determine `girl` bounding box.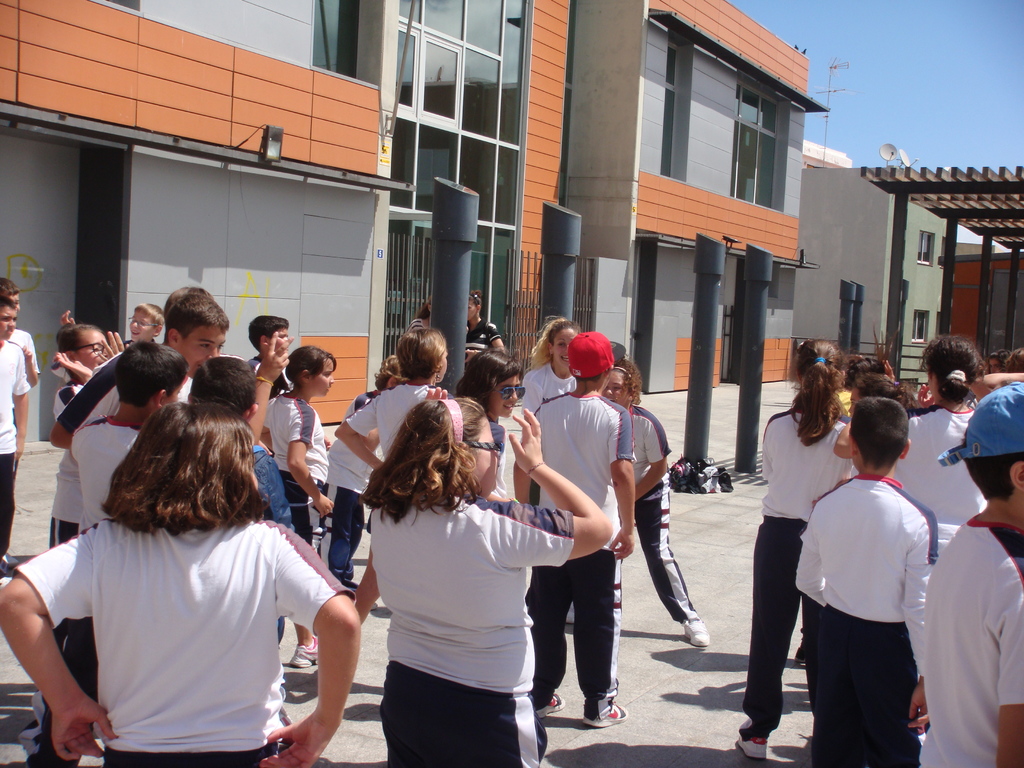
Determined: (521,312,586,622).
